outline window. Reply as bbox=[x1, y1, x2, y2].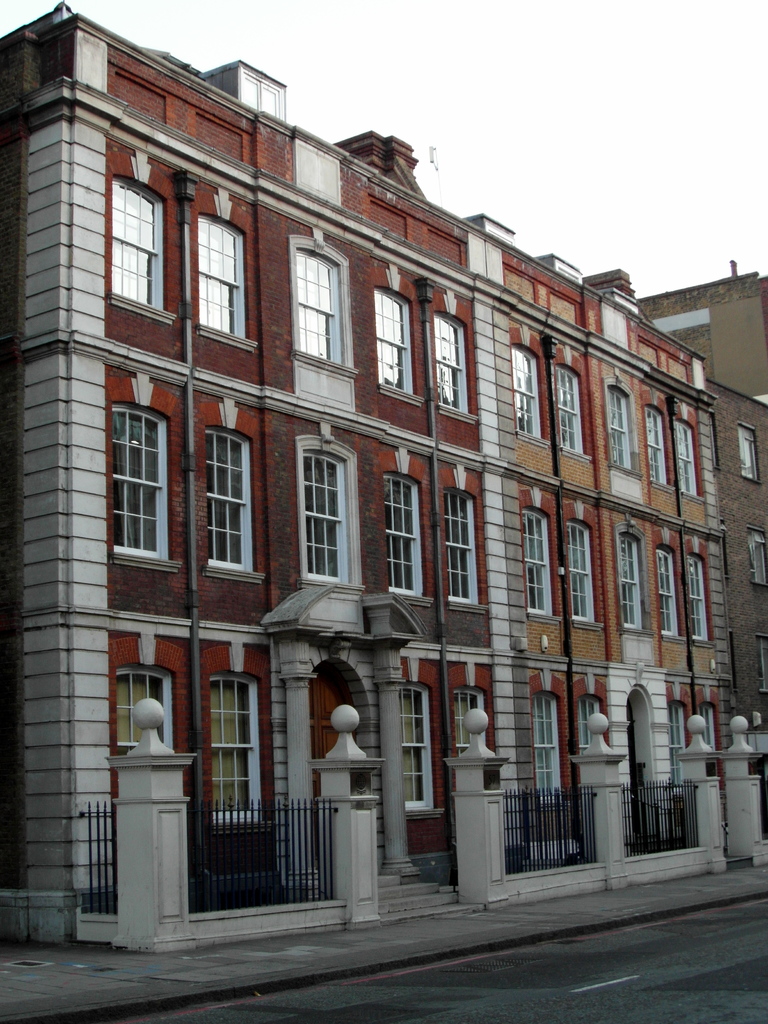
bbox=[282, 245, 338, 357].
